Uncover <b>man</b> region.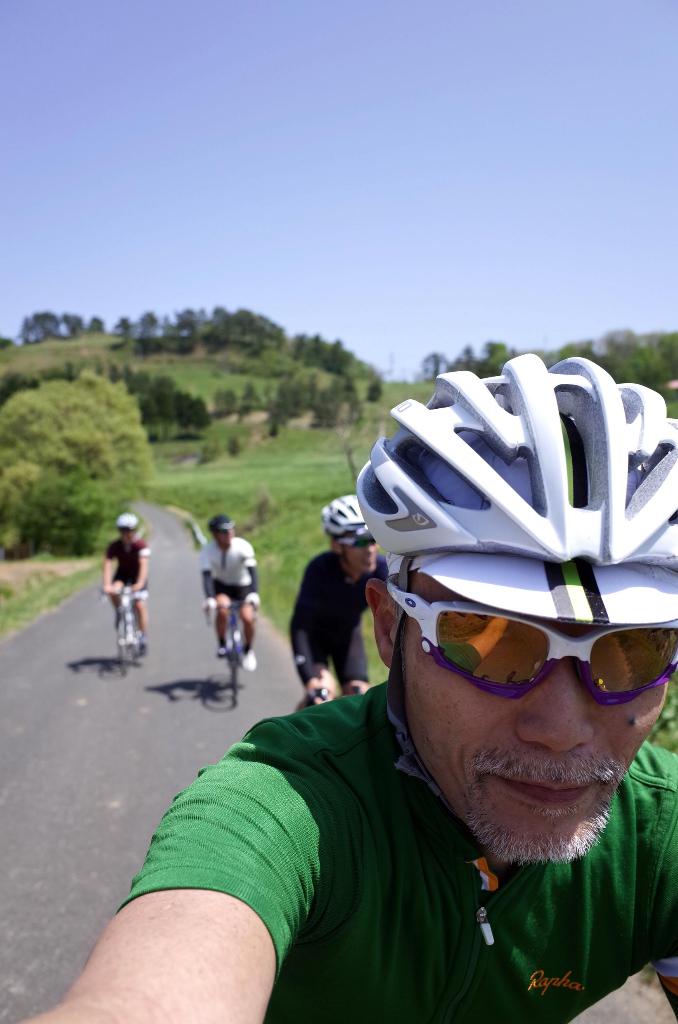
Uncovered: select_region(286, 490, 372, 711).
